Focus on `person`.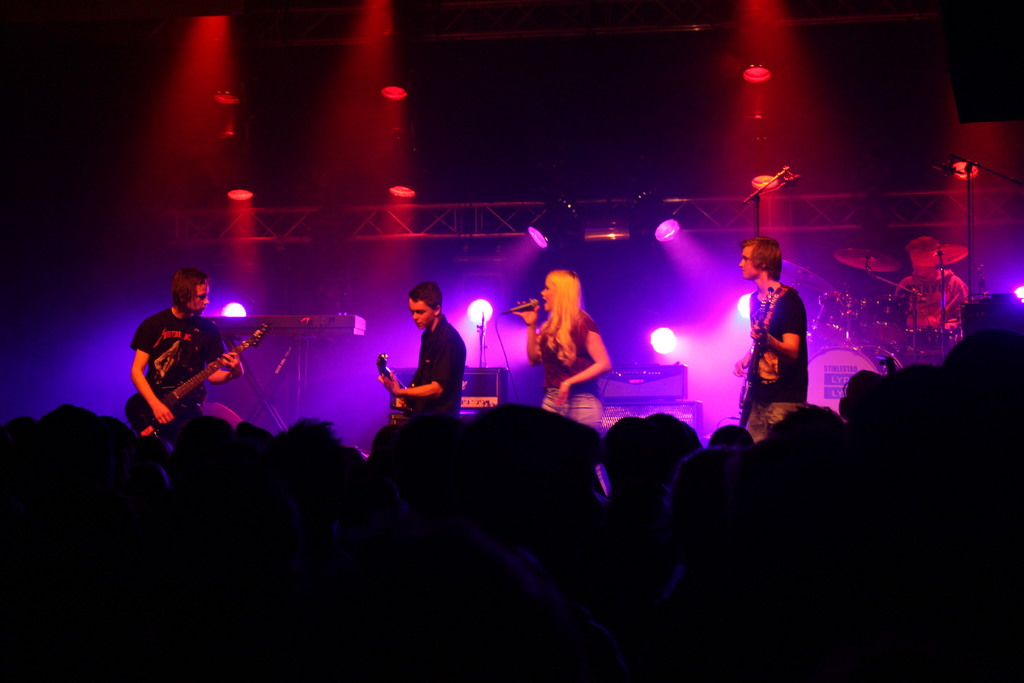
Focused at [left=732, top=235, right=808, bottom=441].
